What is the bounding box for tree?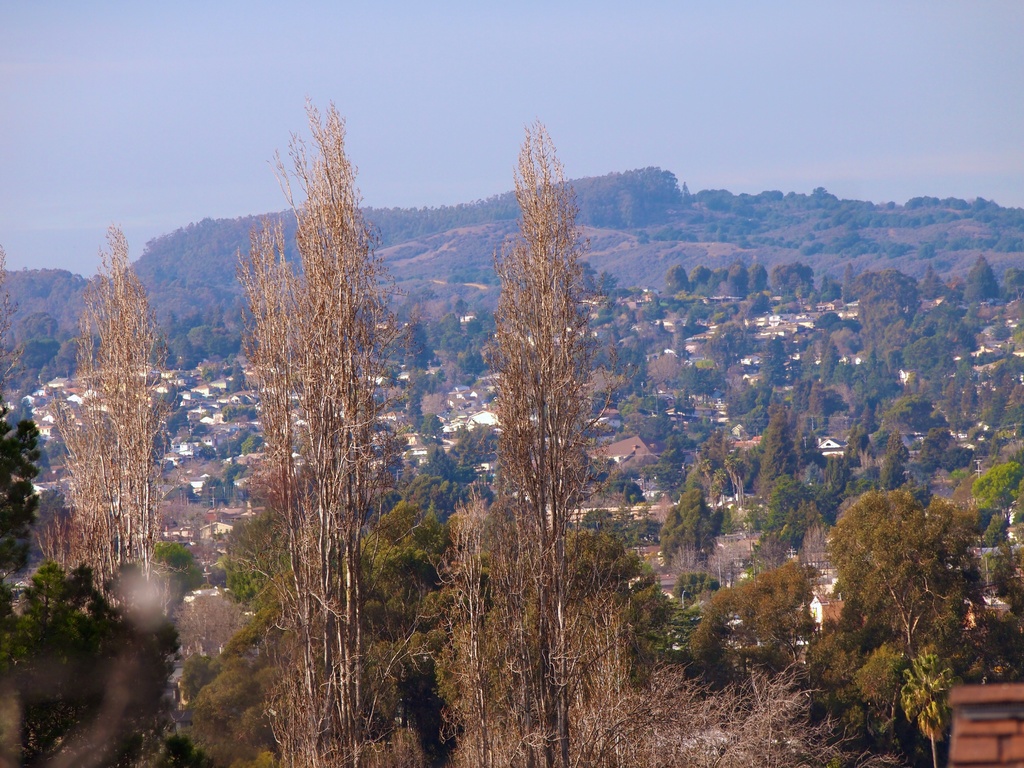
Rect(641, 477, 727, 596).
